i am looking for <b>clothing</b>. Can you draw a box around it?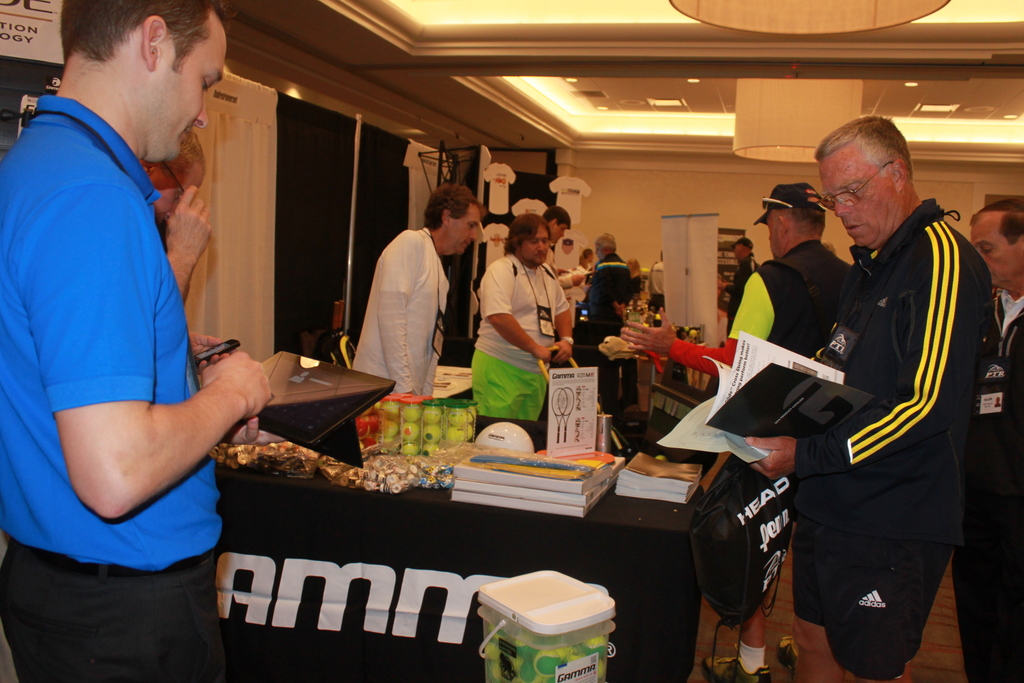
Sure, the bounding box is [663, 234, 858, 368].
